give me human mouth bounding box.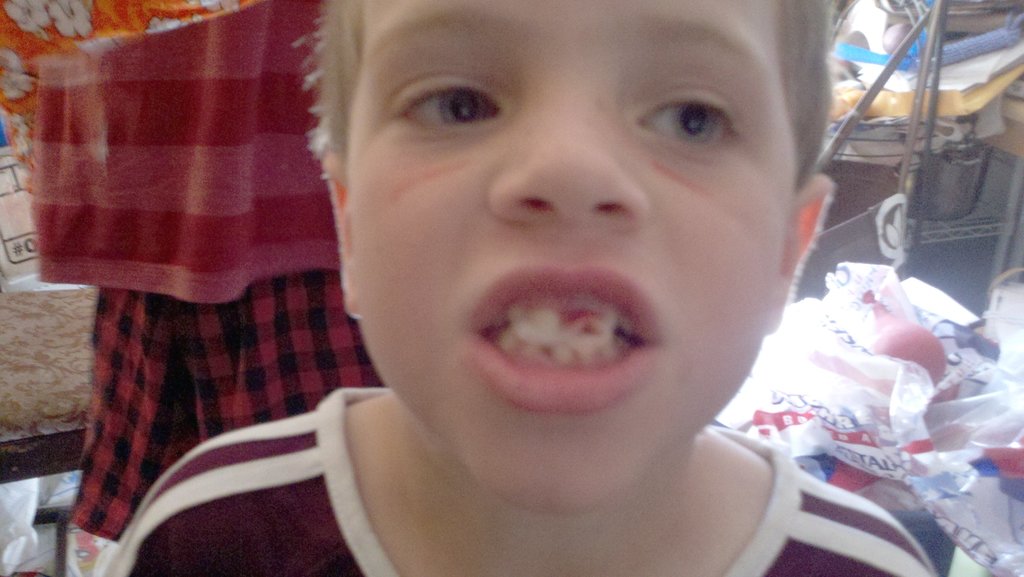
(left=463, top=262, right=663, bottom=415).
